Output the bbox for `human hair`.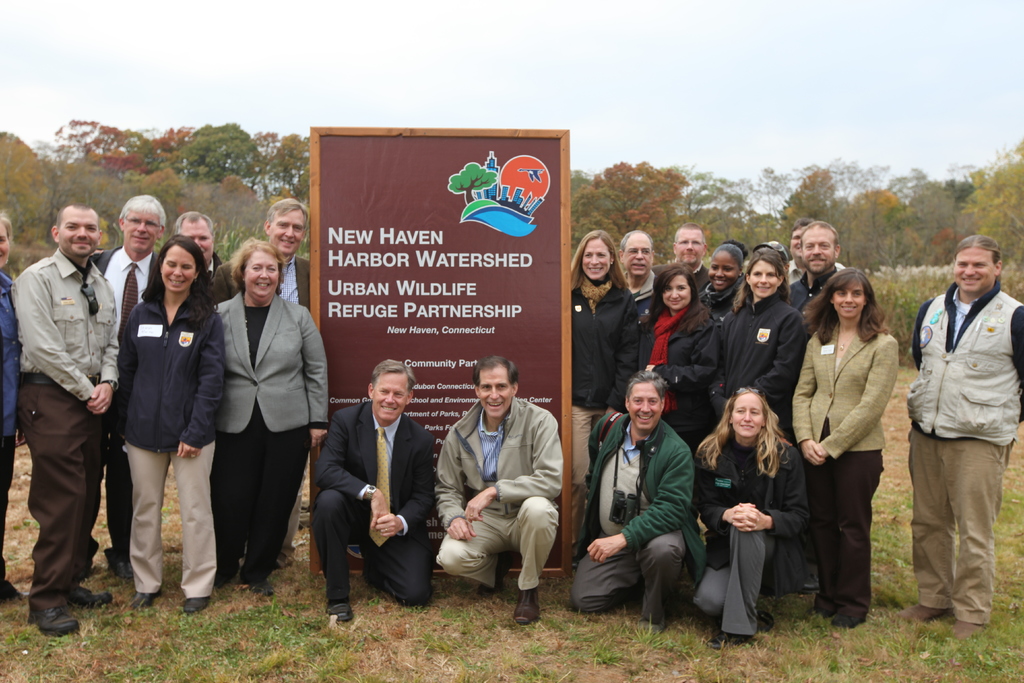
rect(172, 211, 211, 236).
